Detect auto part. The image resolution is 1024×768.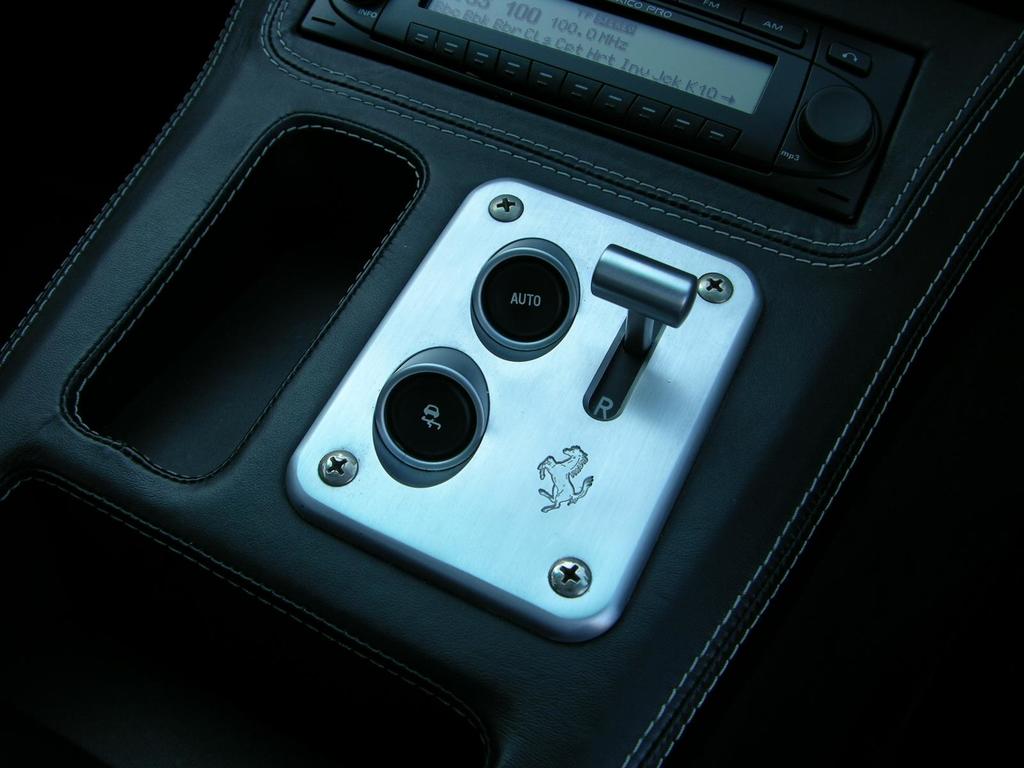
bbox=(1, 0, 1023, 758).
